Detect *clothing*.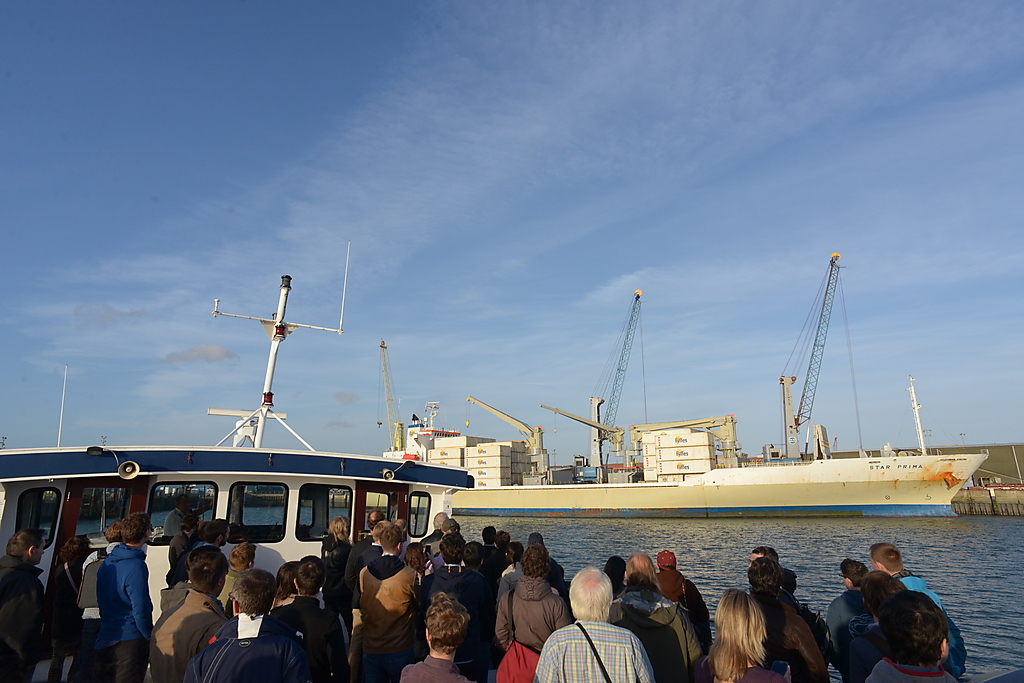
Detected at x1=101, y1=569, x2=164, y2=682.
